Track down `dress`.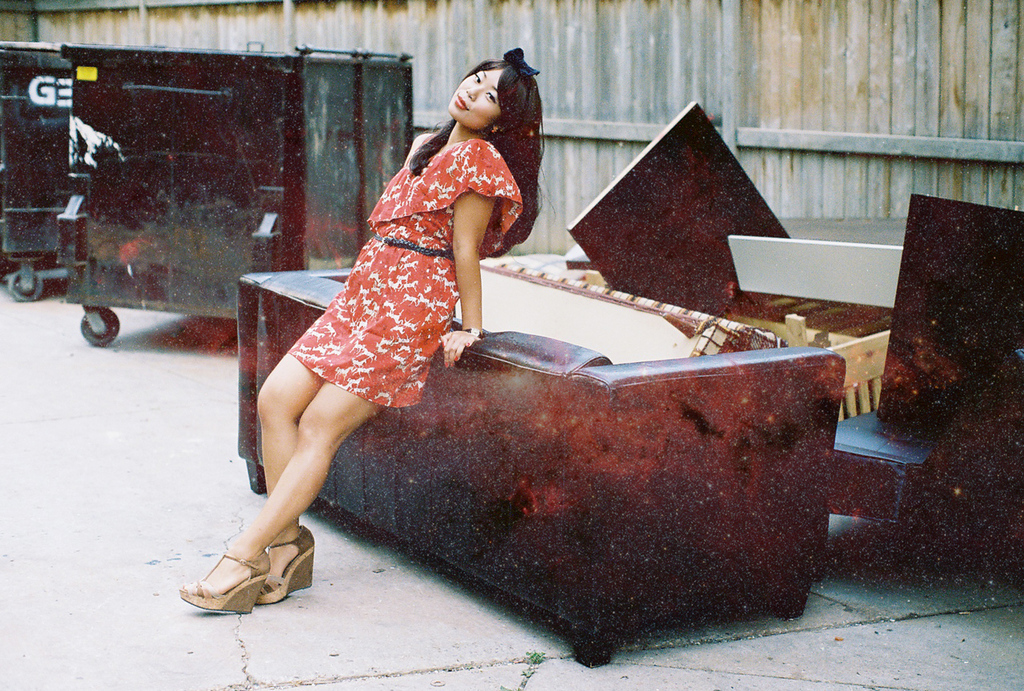
Tracked to 287:138:525:405.
